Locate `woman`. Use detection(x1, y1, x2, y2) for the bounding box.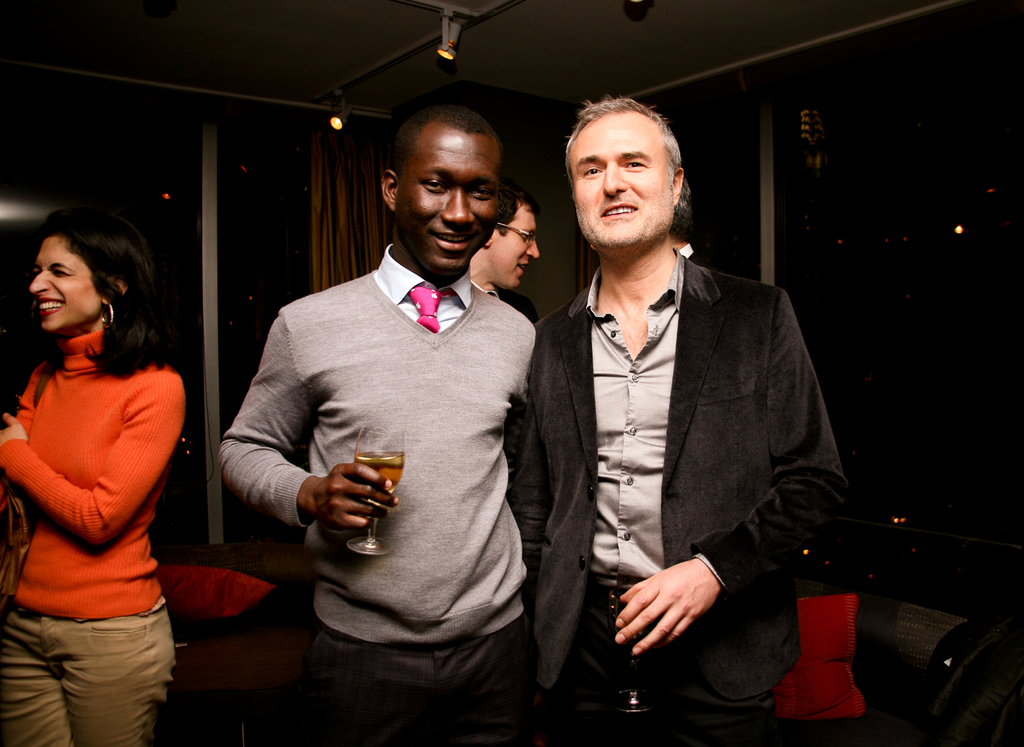
detection(0, 185, 199, 724).
